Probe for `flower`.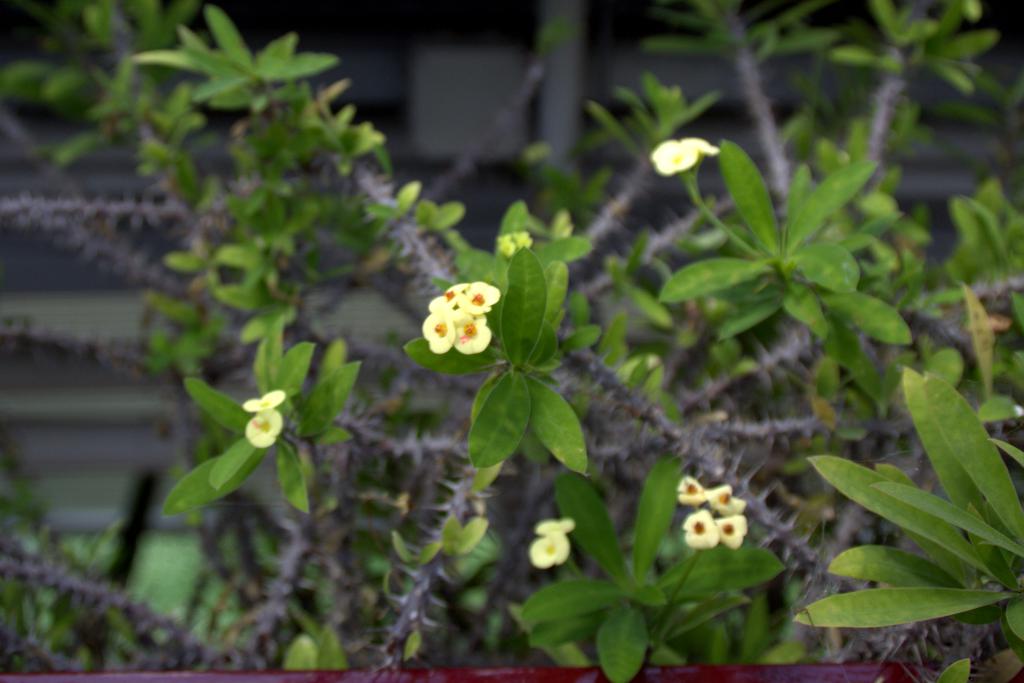
Probe result: BBox(531, 528, 568, 568).
